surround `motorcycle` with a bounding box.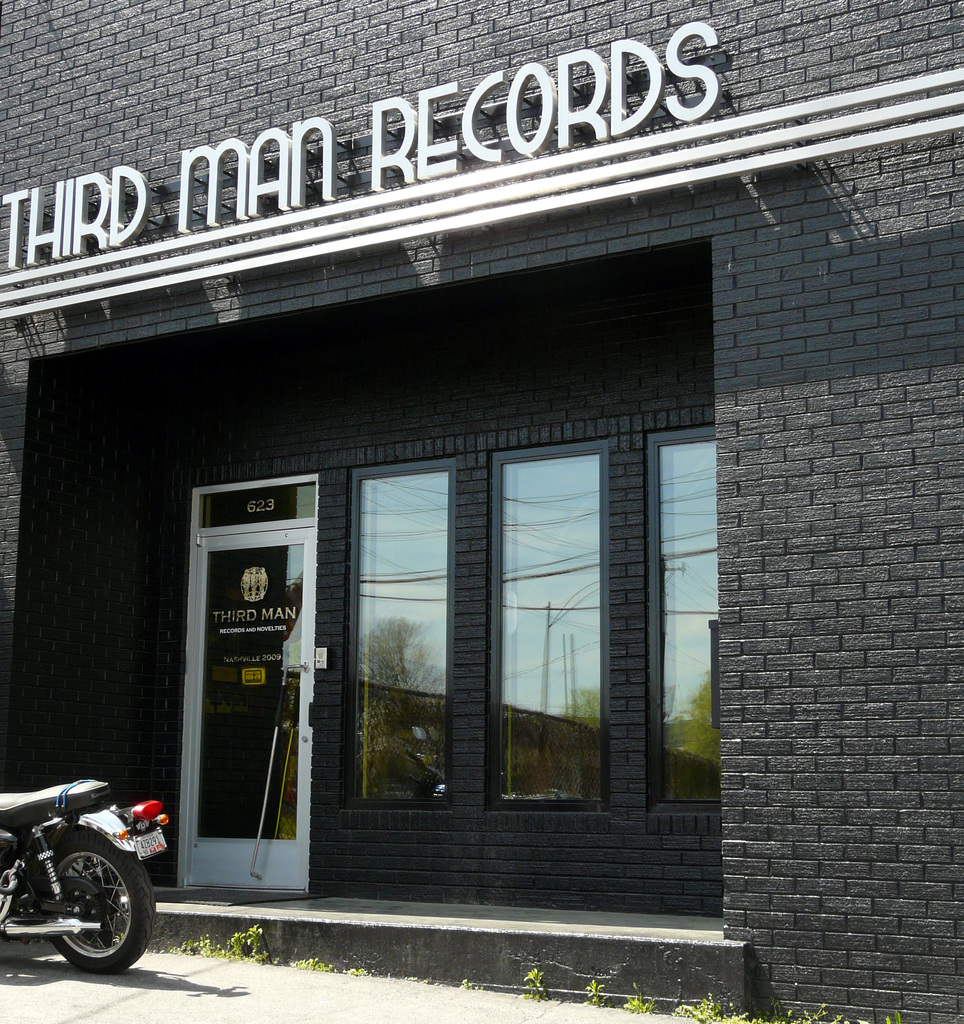
{"x1": 0, "y1": 753, "x2": 164, "y2": 967}.
